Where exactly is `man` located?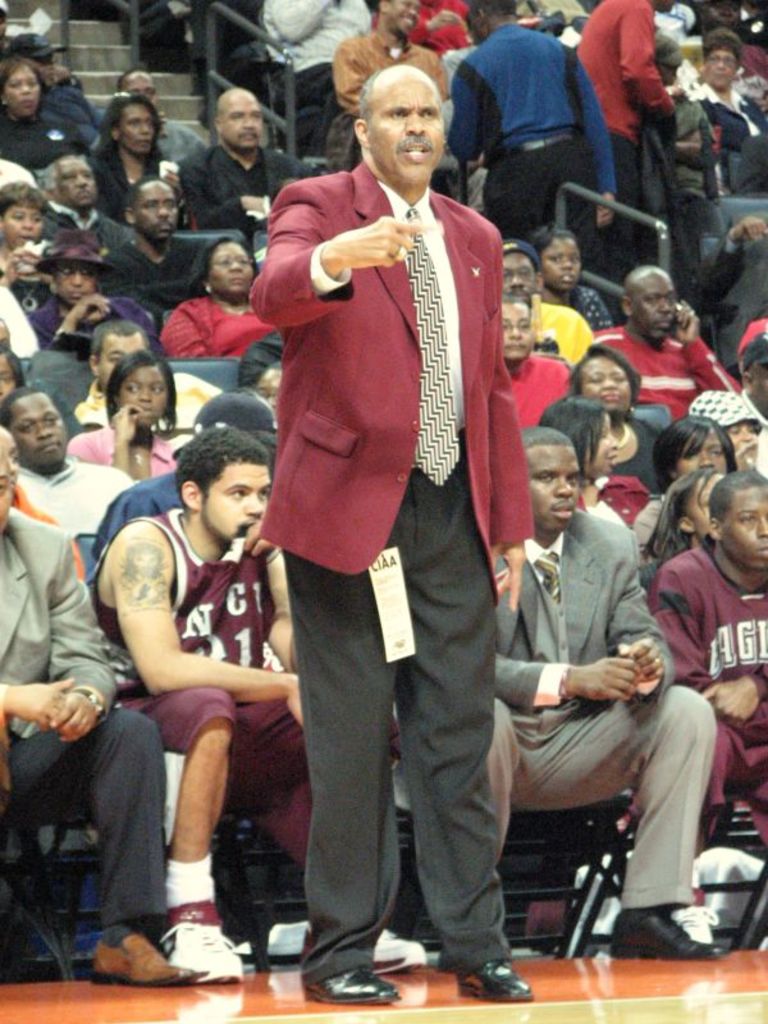
Its bounding box is crop(507, 291, 573, 425).
